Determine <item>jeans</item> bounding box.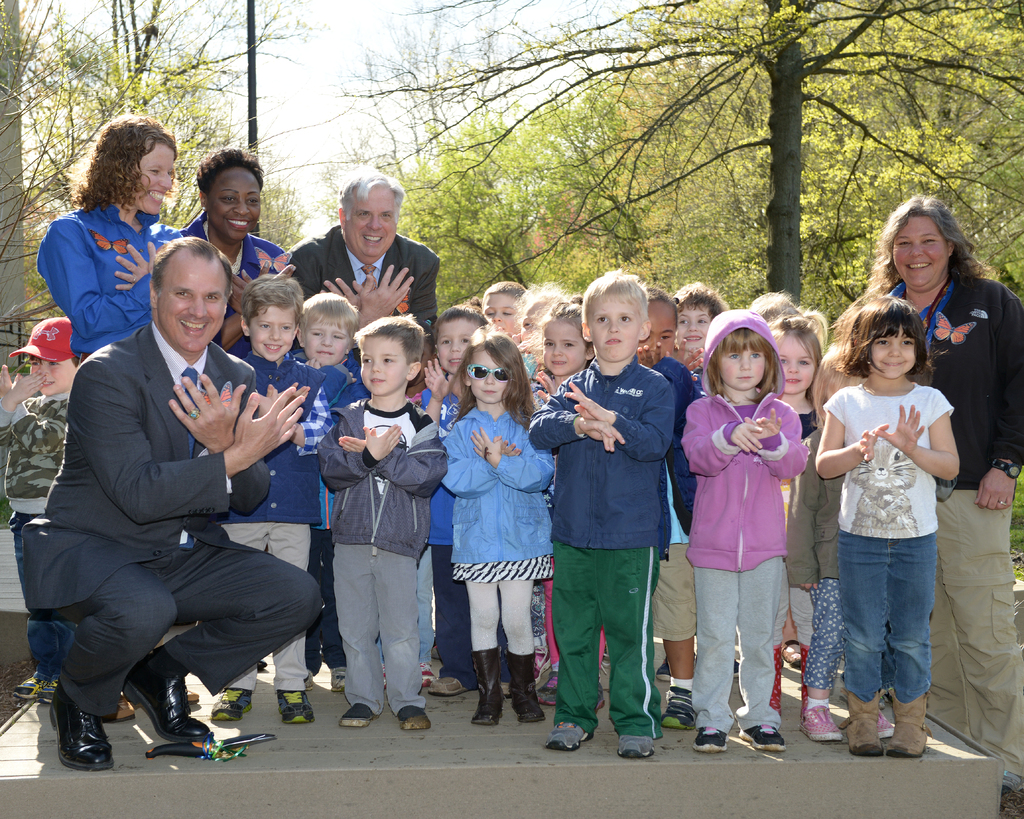
Determined: bbox=(682, 565, 784, 727).
